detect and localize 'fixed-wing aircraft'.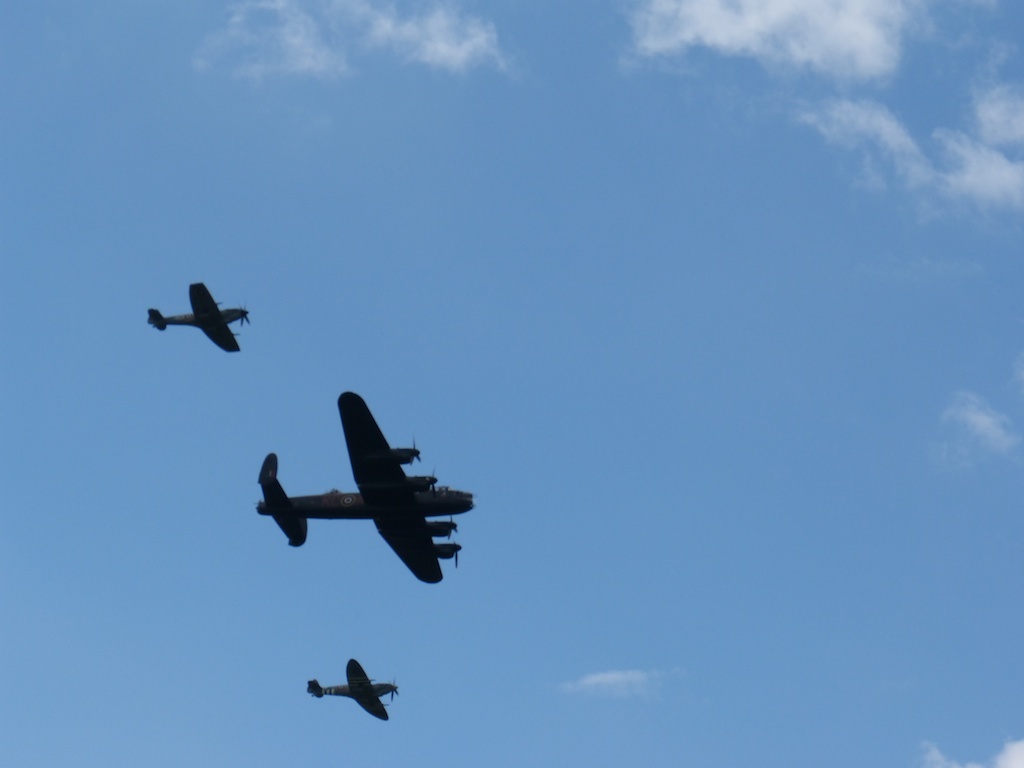
Localized at bbox=(151, 284, 253, 353).
